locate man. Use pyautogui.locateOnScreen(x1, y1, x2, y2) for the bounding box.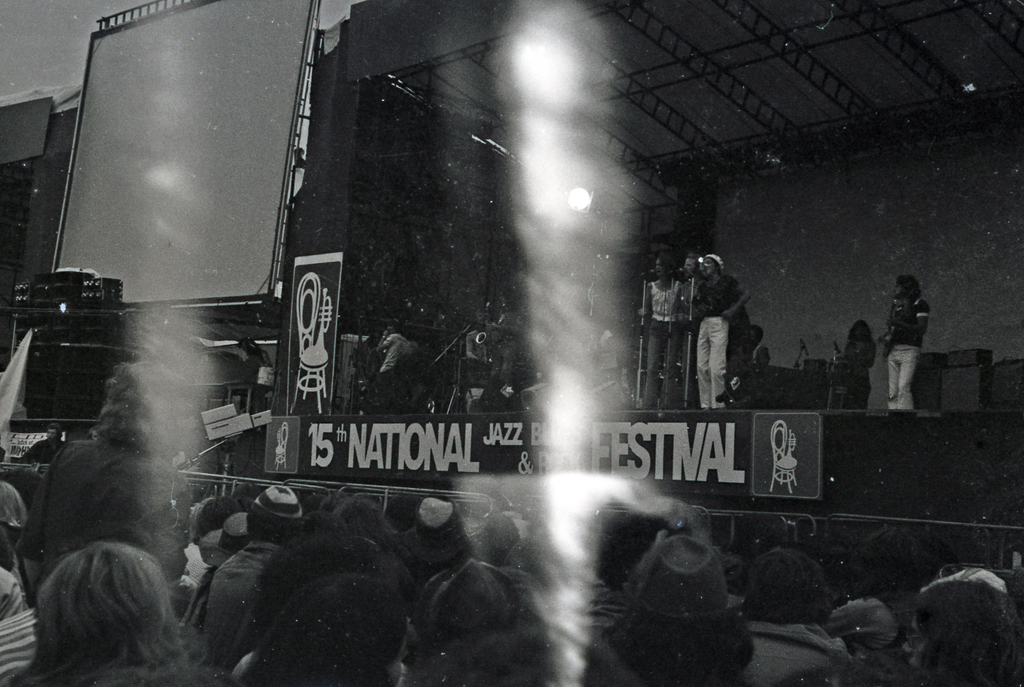
pyautogui.locateOnScreen(696, 253, 750, 407).
